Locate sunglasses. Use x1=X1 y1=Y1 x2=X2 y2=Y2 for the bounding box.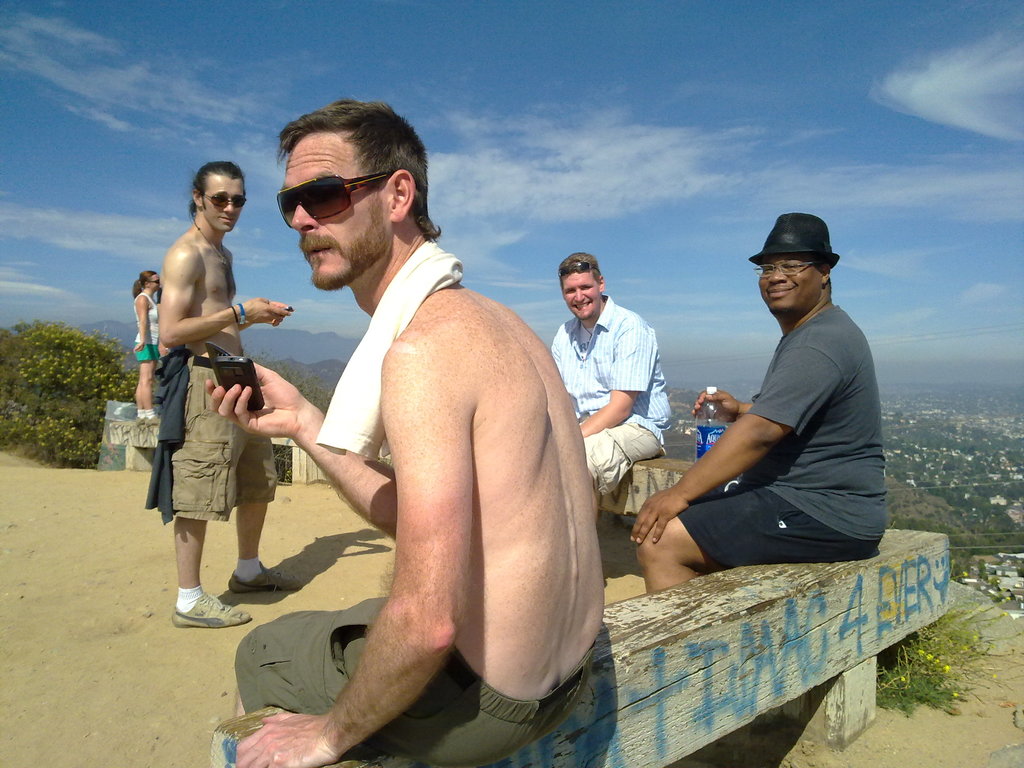
x1=148 y1=278 x2=159 y2=283.
